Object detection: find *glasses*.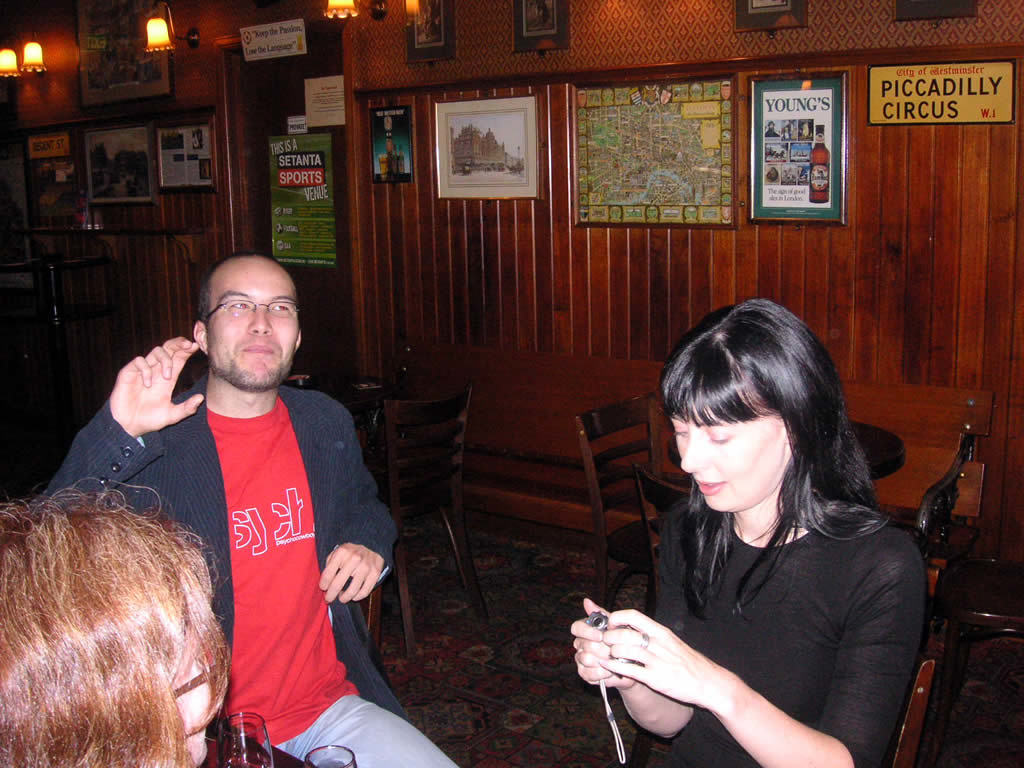
(x1=168, y1=642, x2=218, y2=700).
